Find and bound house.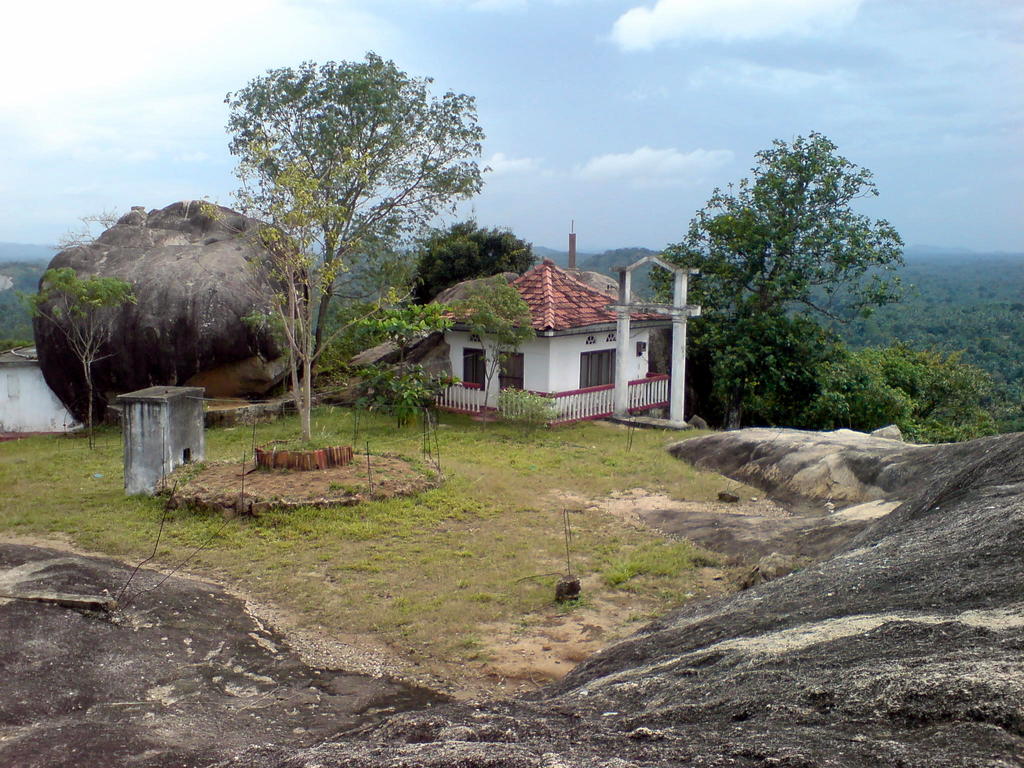
Bound: left=389, top=259, right=702, bottom=426.
